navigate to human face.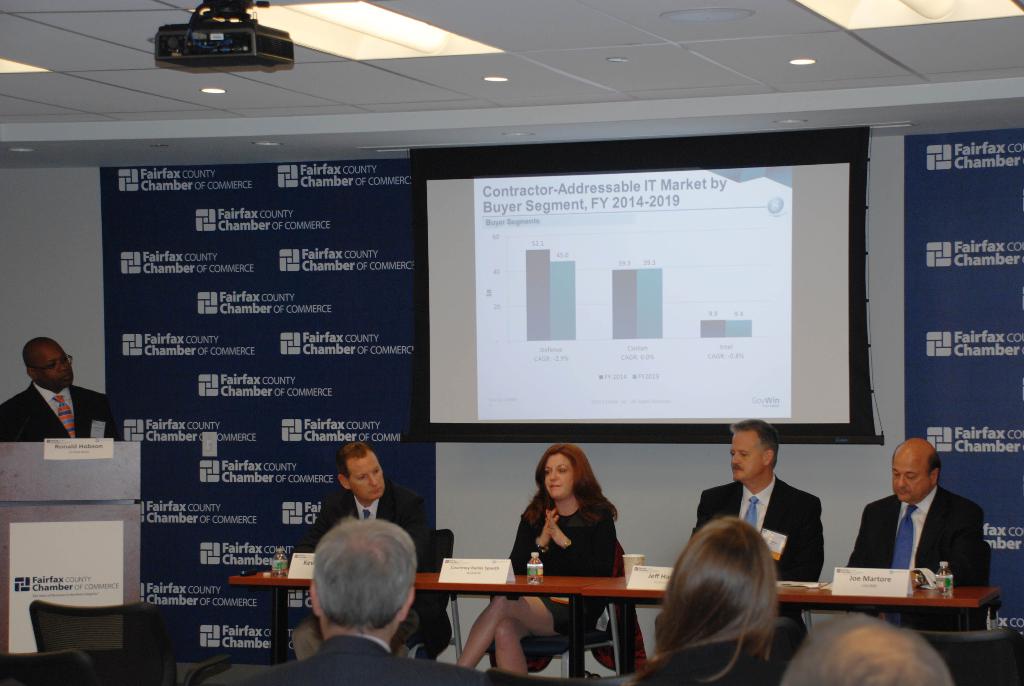
Navigation target: select_region(348, 454, 385, 503).
